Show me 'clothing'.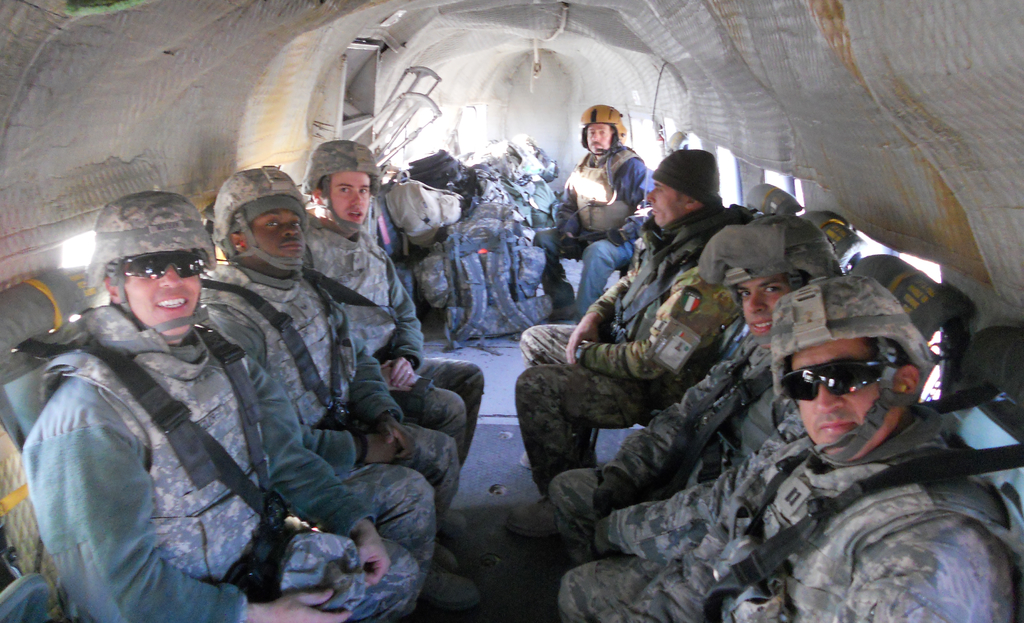
'clothing' is here: pyautogui.locateOnScreen(546, 308, 788, 622).
